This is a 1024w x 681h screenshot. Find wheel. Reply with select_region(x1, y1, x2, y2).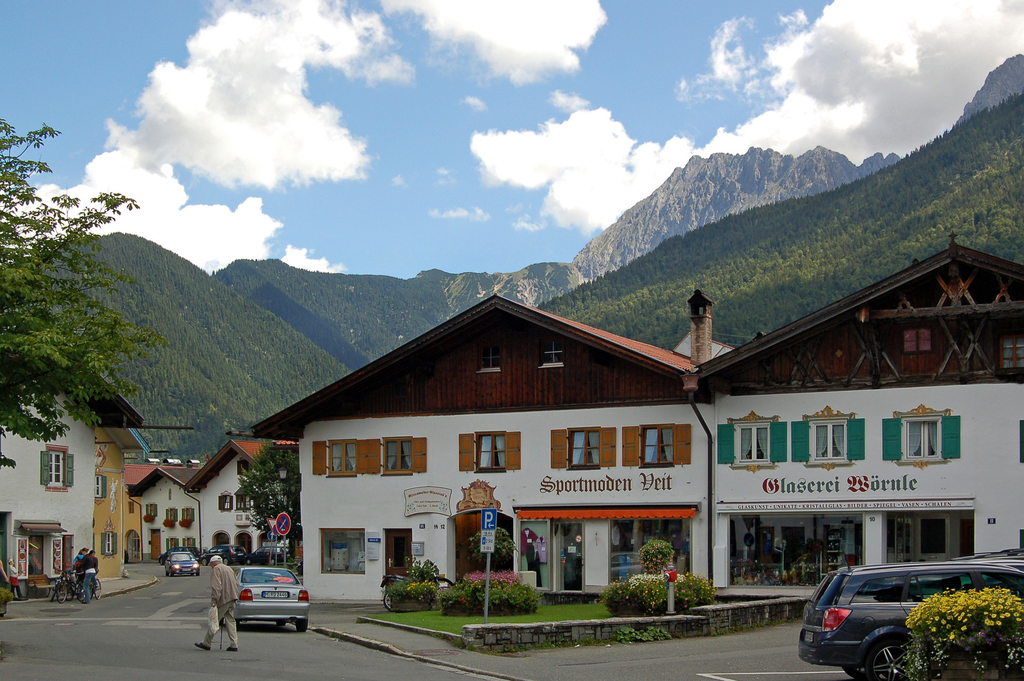
select_region(842, 666, 884, 680).
